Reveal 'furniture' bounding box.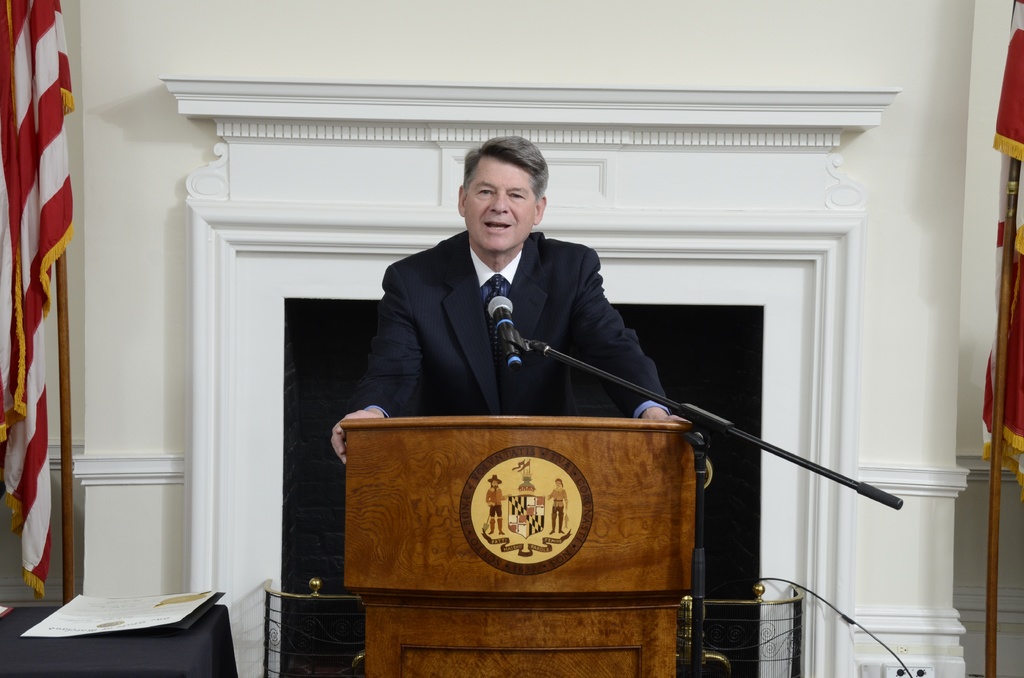
Revealed: {"left": 335, "top": 419, "right": 694, "bottom": 677}.
